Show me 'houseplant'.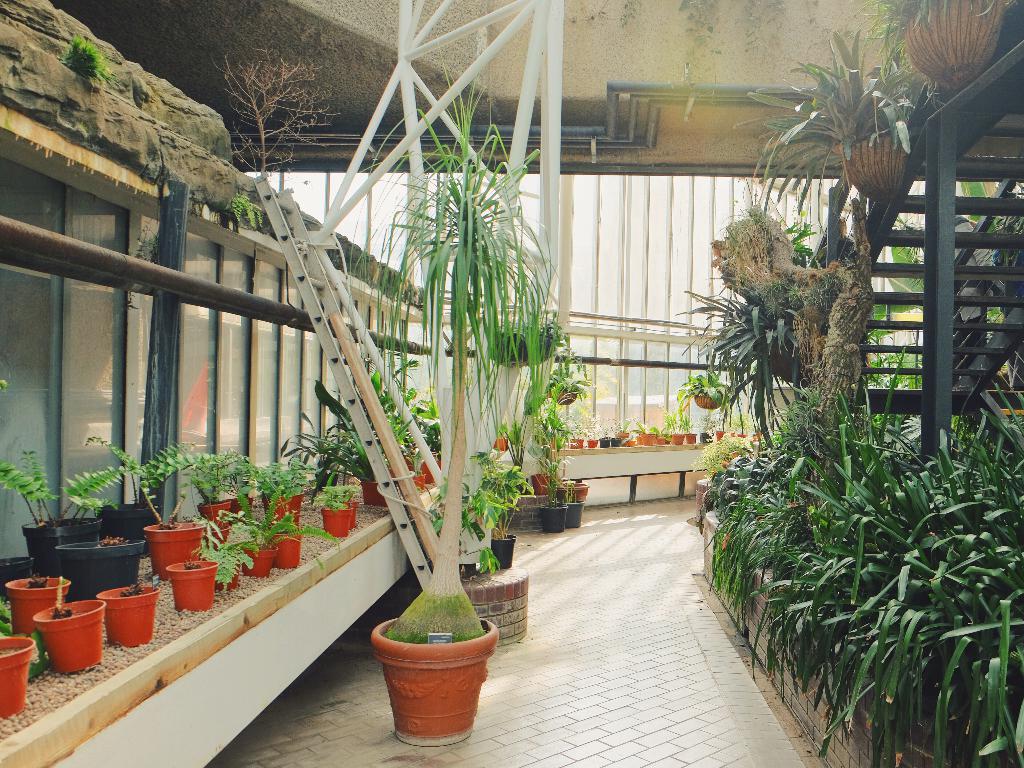
'houseplant' is here: <bbox>552, 353, 589, 399</bbox>.
